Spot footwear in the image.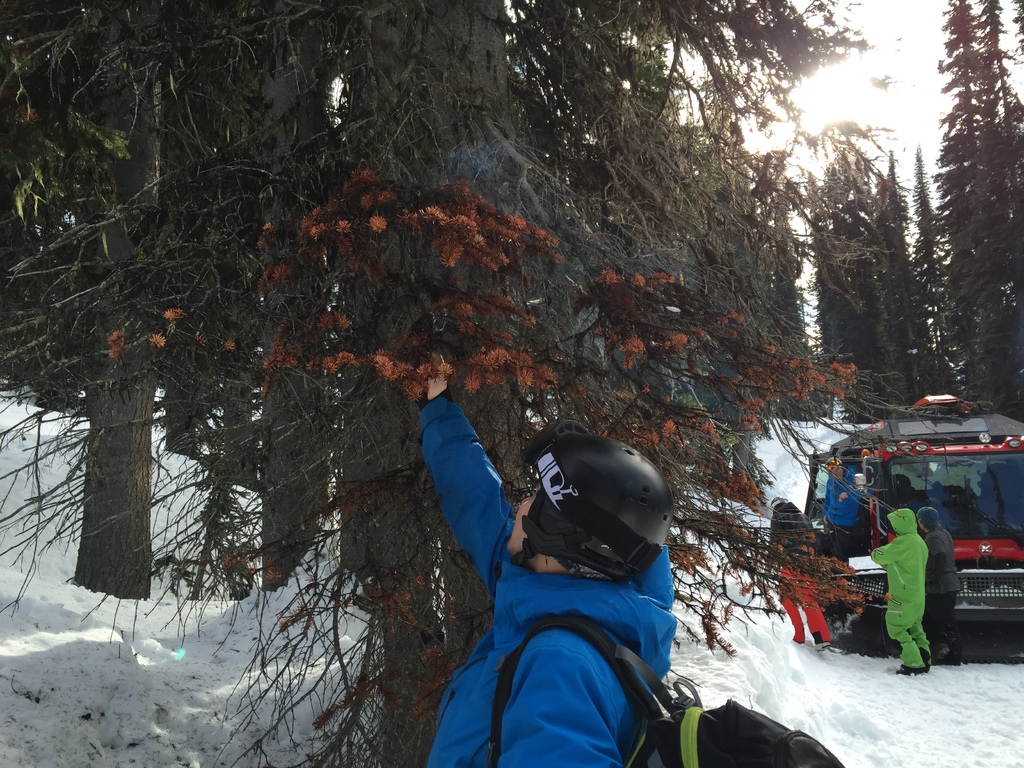
footwear found at 813, 638, 832, 650.
